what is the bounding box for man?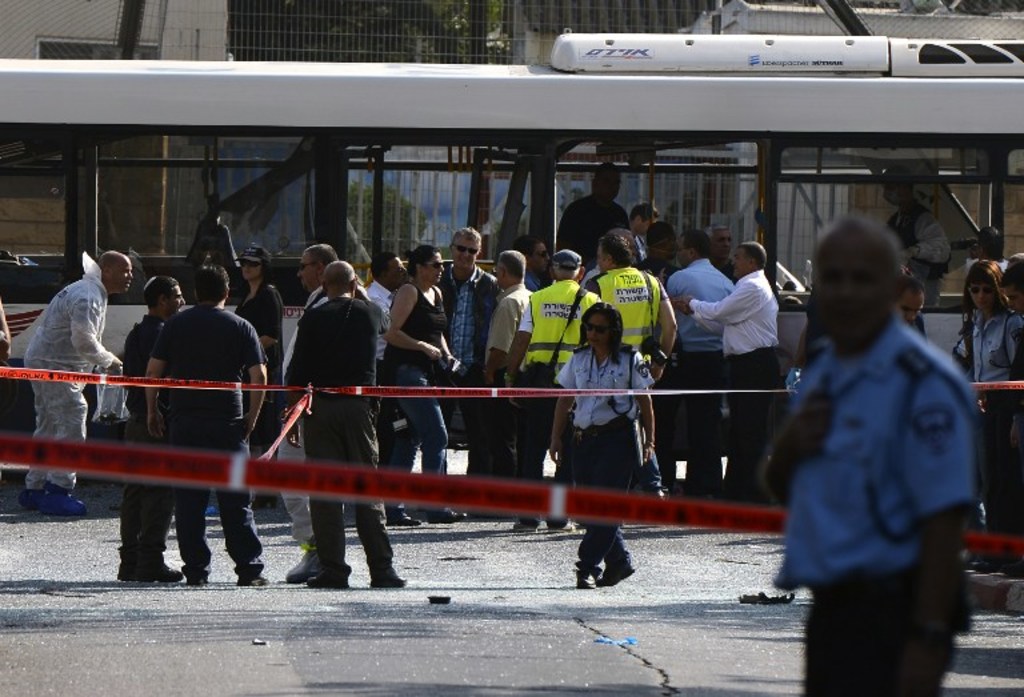
[760, 205, 983, 677].
